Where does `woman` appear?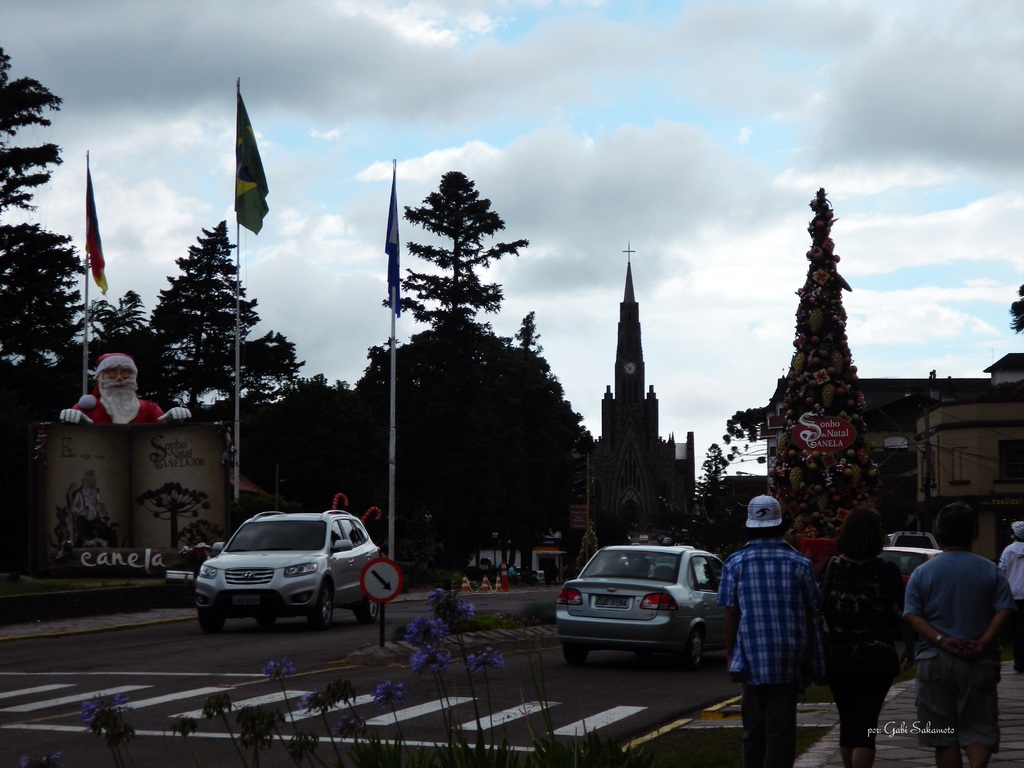
Appears at <bbox>826, 491, 919, 756</bbox>.
